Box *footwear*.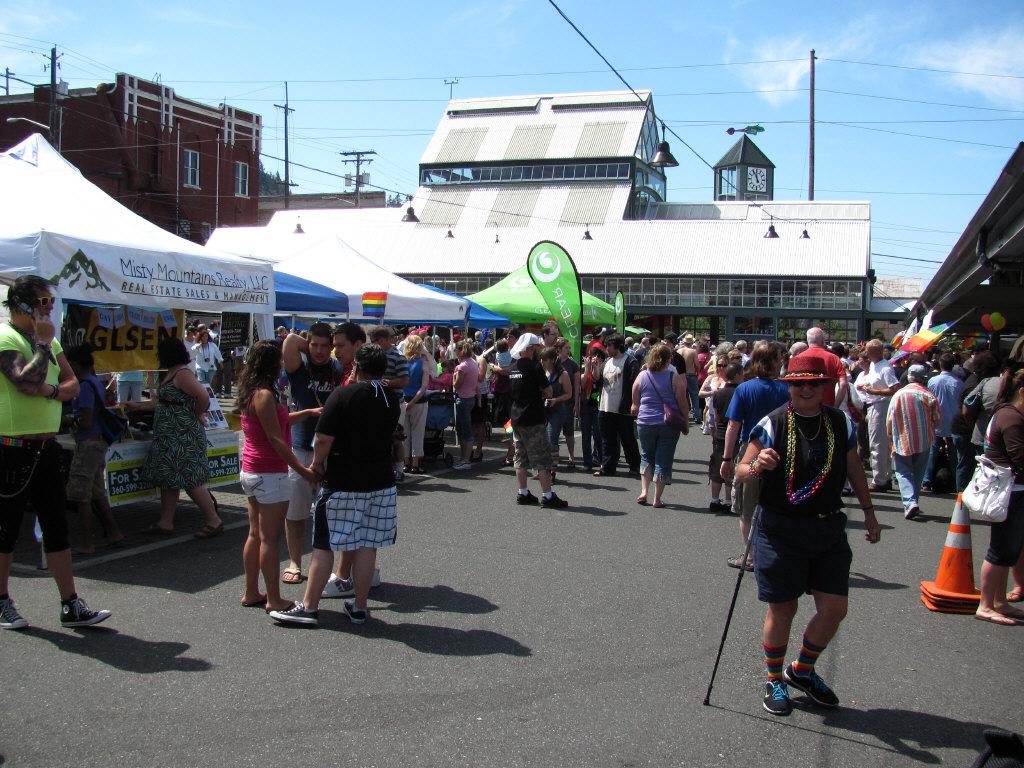
(976, 601, 1022, 617).
